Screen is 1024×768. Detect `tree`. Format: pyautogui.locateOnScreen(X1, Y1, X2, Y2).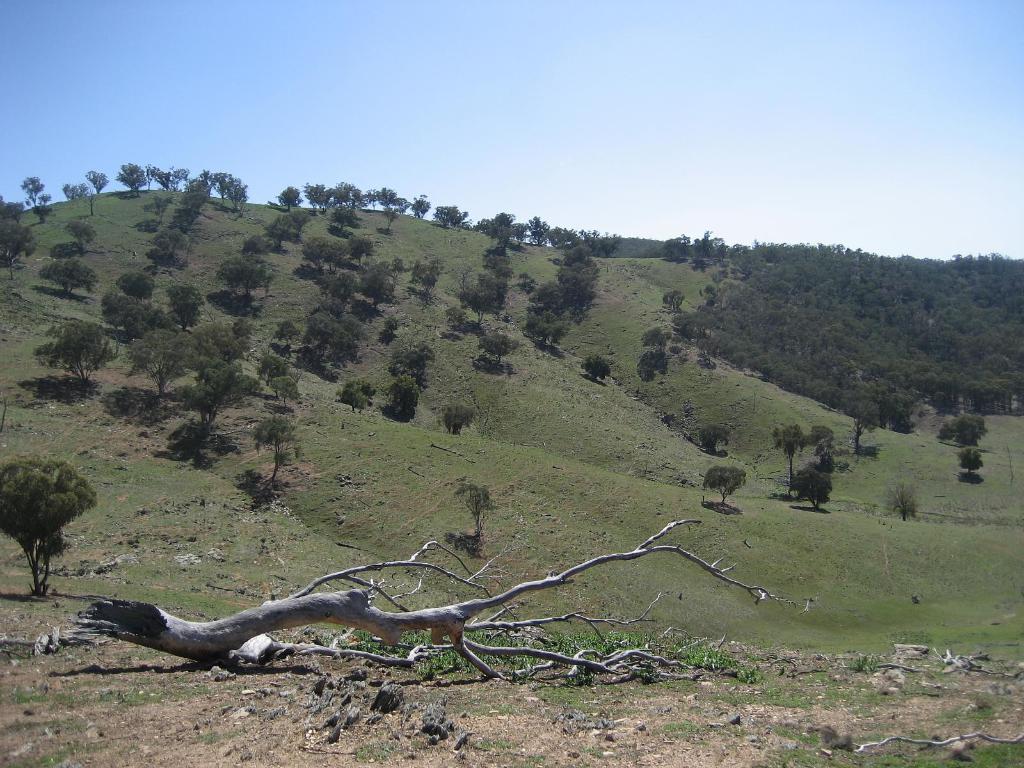
pyautogui.locateOnScreen(170, 361, 251, 435).
